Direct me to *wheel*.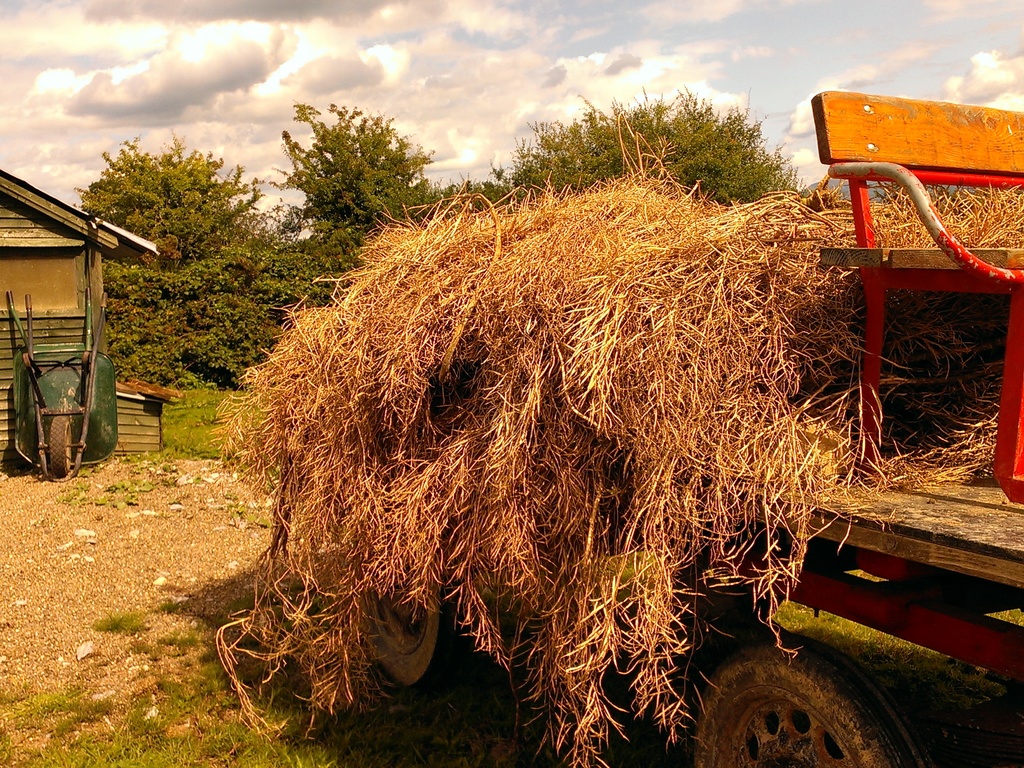
Direction: [48, 413, 83, 479].
